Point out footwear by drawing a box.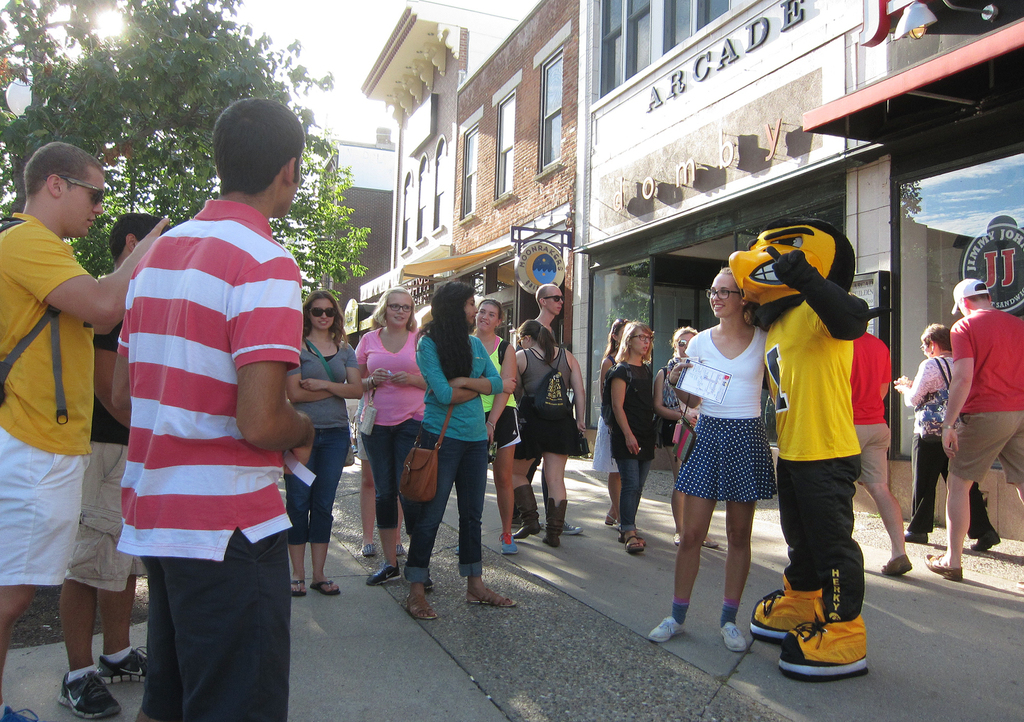
Rect(542, 496, 568, 546).
